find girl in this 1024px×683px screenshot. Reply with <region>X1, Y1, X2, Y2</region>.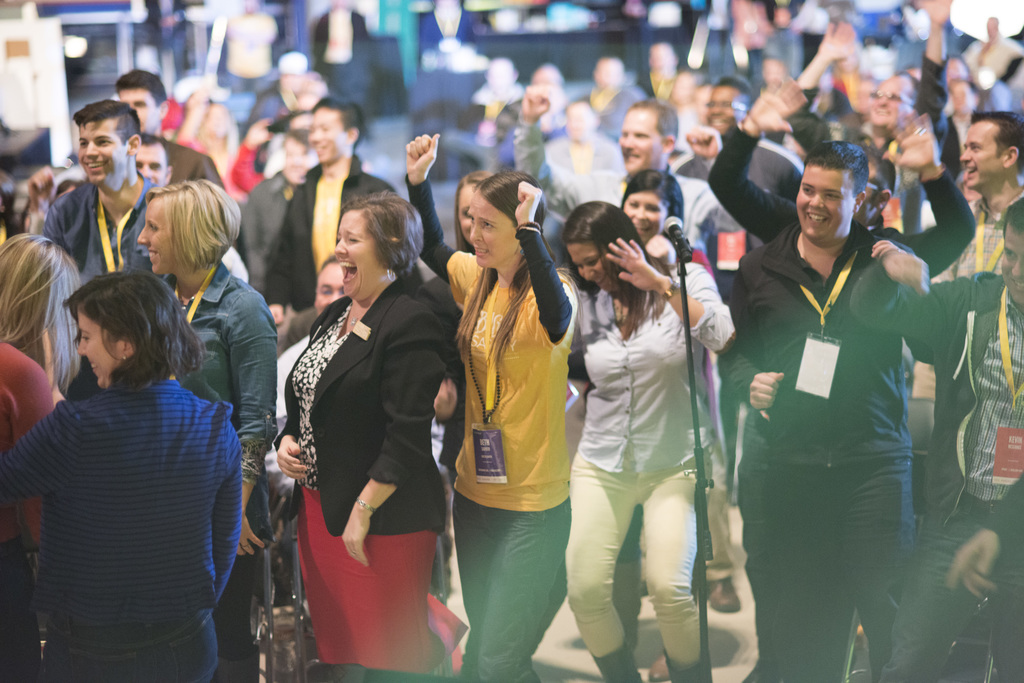
<region>138, 178, 278, 682</region>.
